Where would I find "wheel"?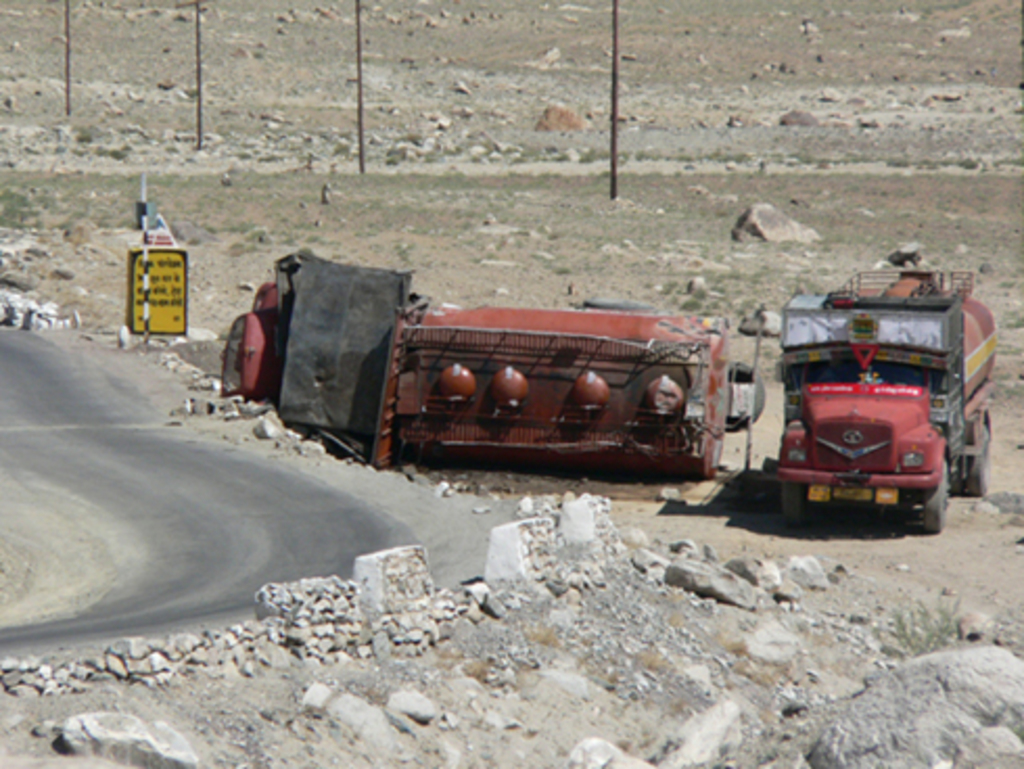
At crop(970, 456, 988, 495).
